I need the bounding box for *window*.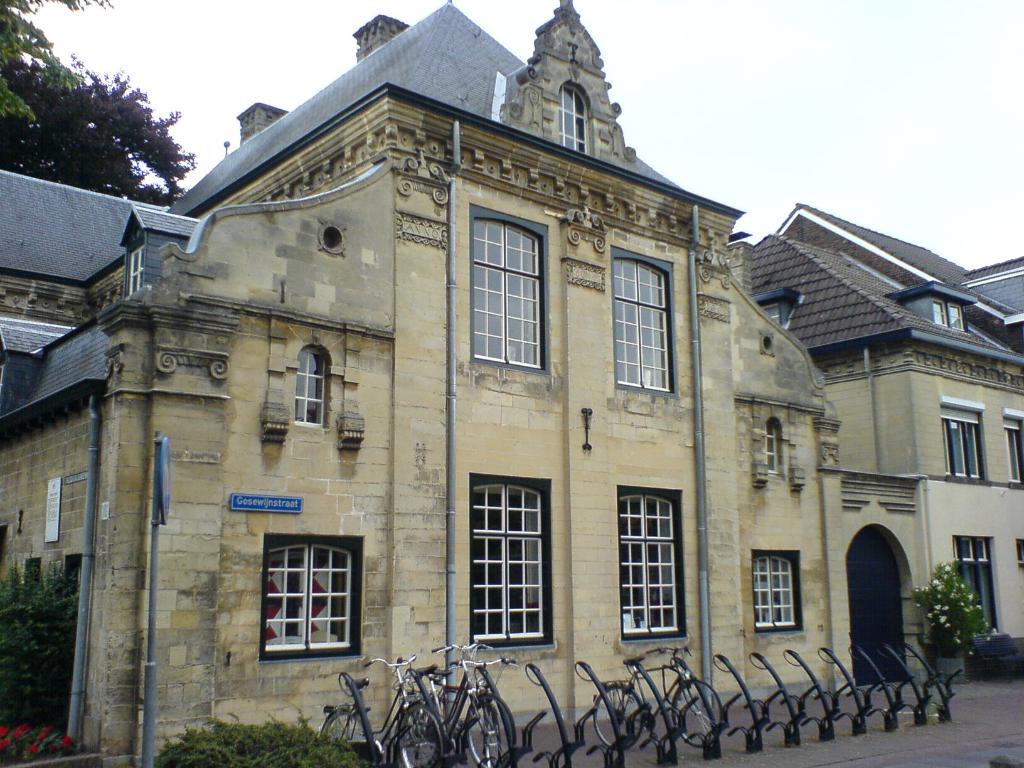
Here it is: bbox=[607, 250, 671, 394].
